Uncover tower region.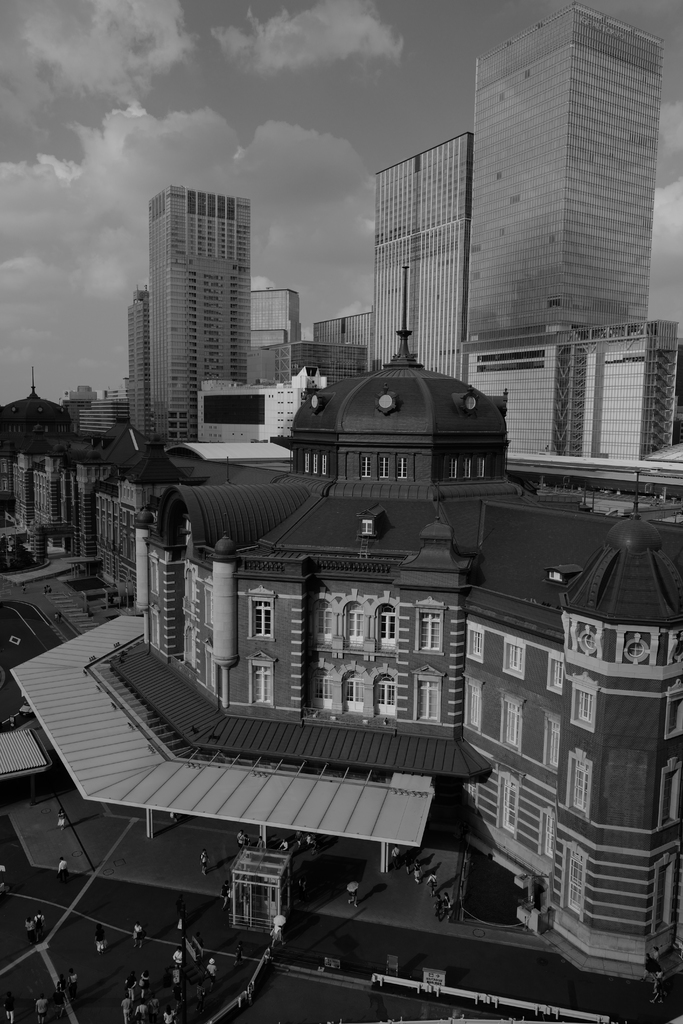
Uncovered: x1=461, y1=0, x2=654, y2=417.
